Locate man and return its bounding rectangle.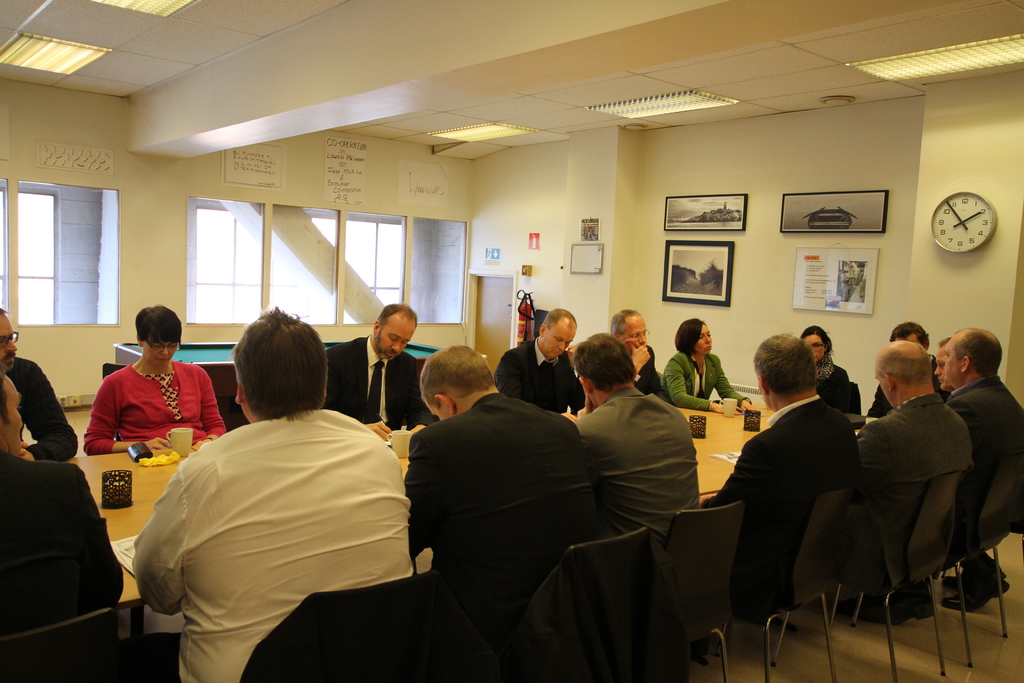
detection(0, 367, 127, 606).
